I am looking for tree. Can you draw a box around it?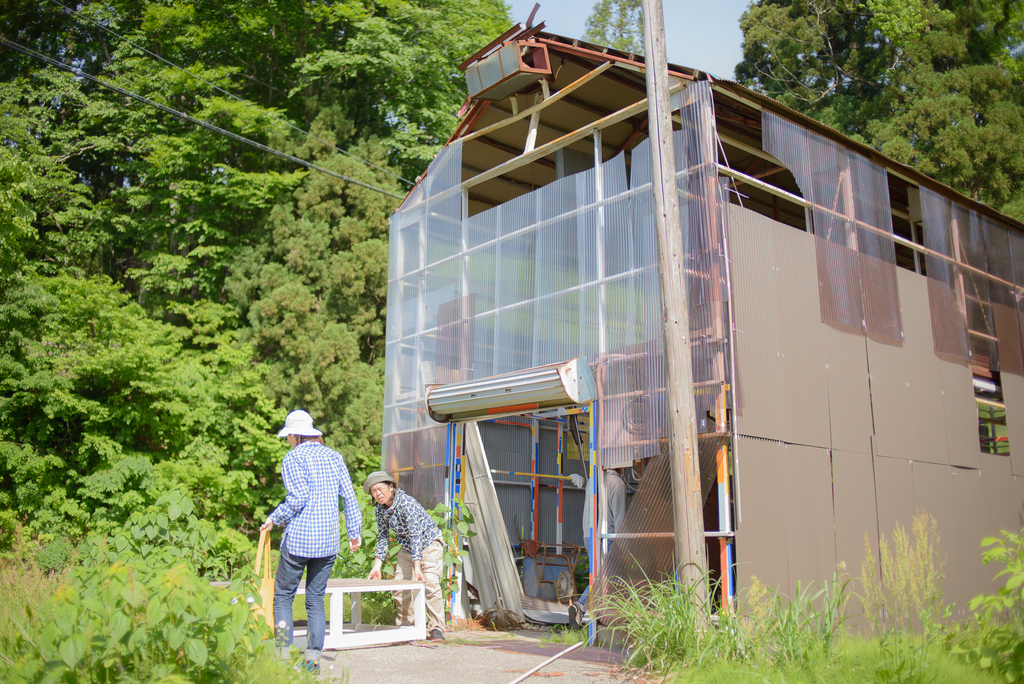
Sure, the bounding box is {"x1": 565, "y1": 0, "x2": 644, "y2": 56}.
